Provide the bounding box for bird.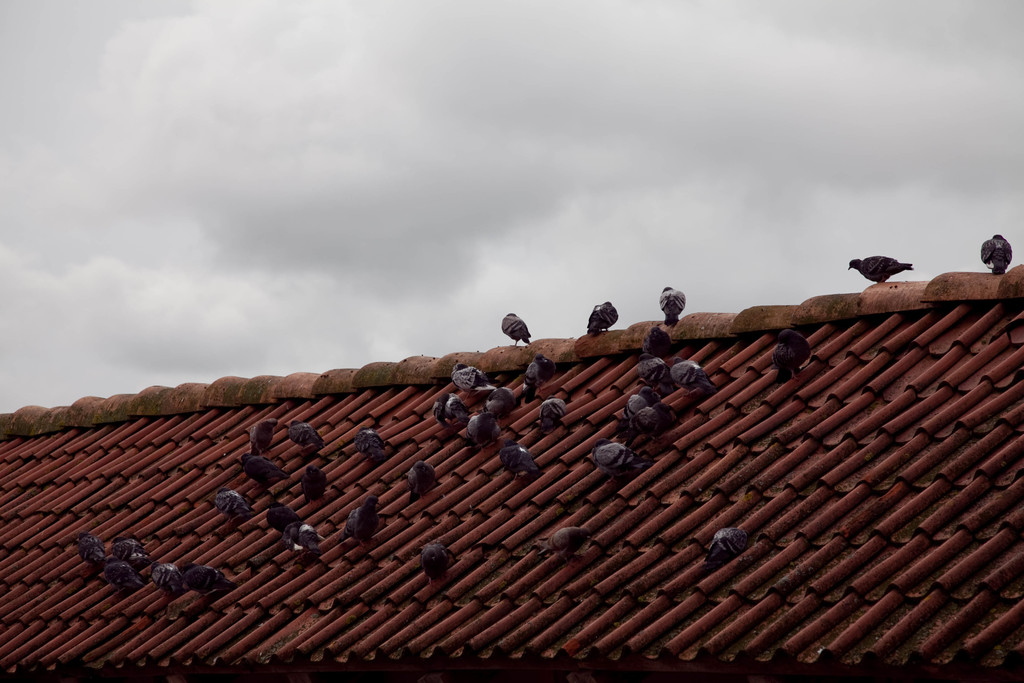
209, 483, 251, 519.
